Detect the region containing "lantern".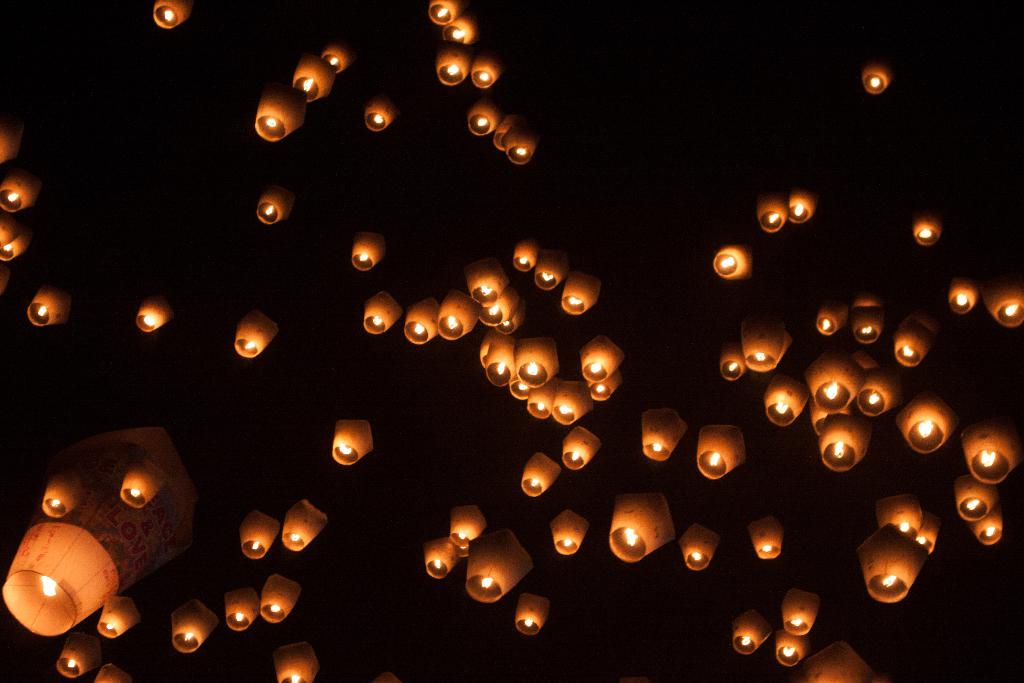
{"left": 256, "top": 186, "right": 294, "bottom": 225}.
